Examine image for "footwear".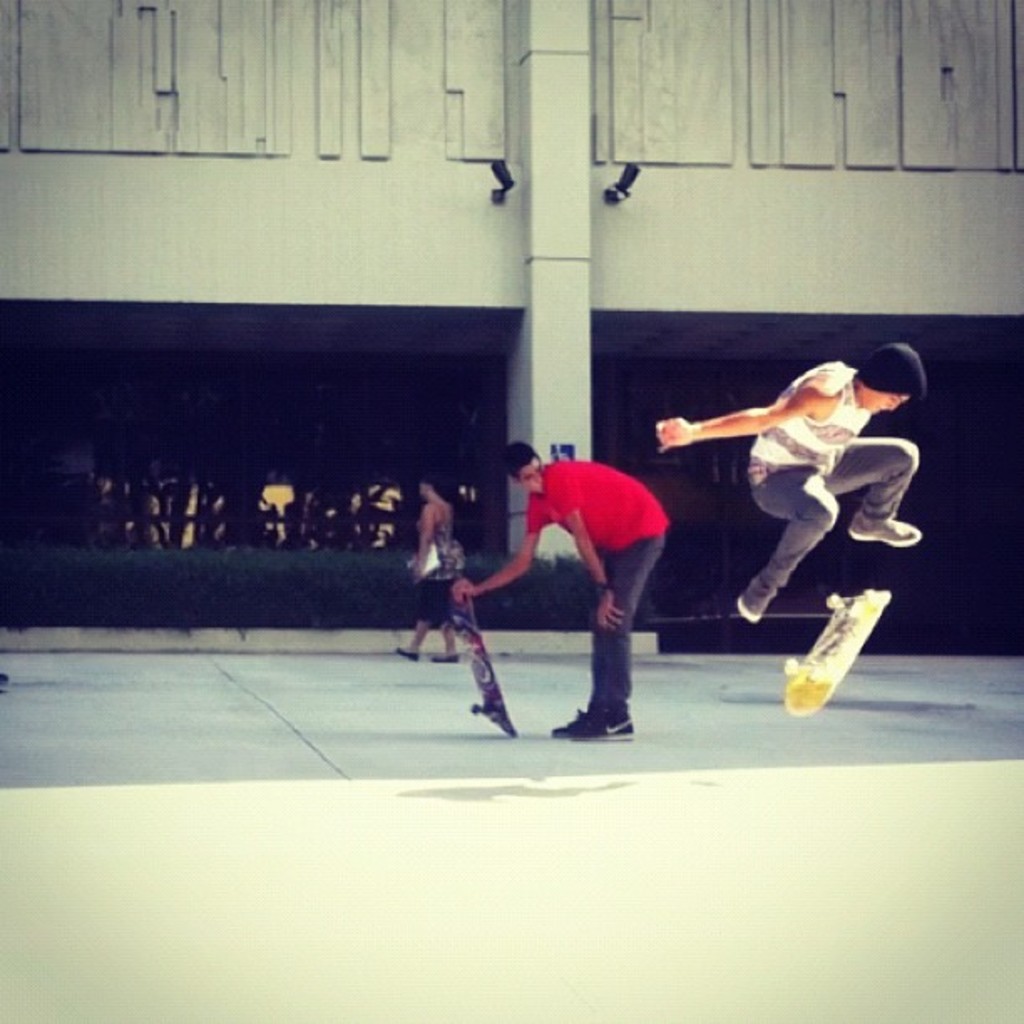
Examination result: [x1=432, y1=649, x2=457, y2=666].
